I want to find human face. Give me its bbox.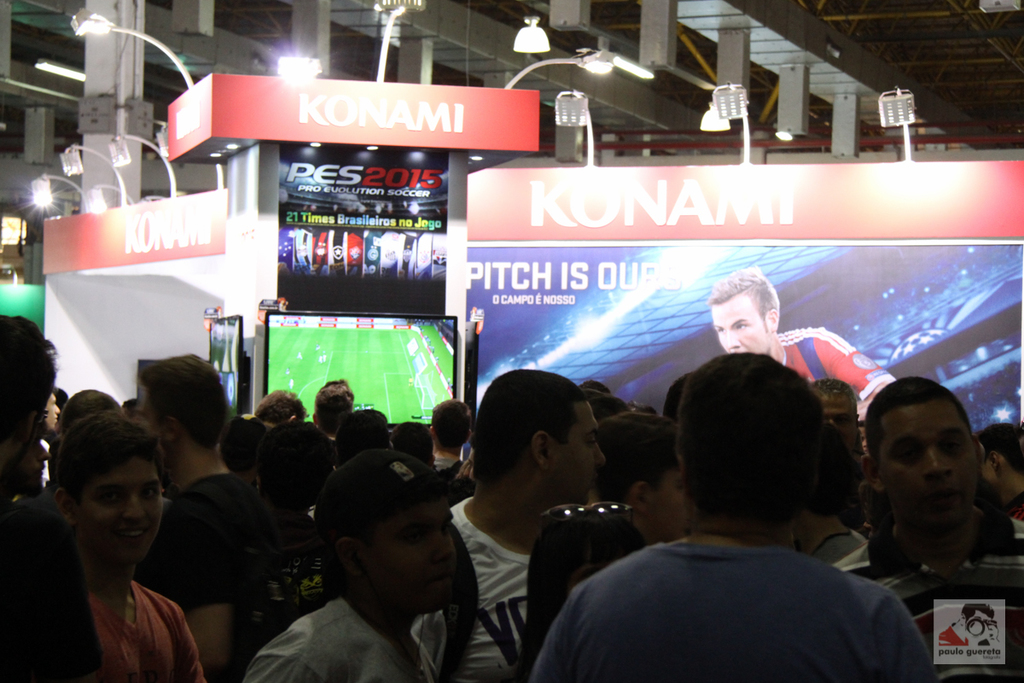
978/454/998/482.
